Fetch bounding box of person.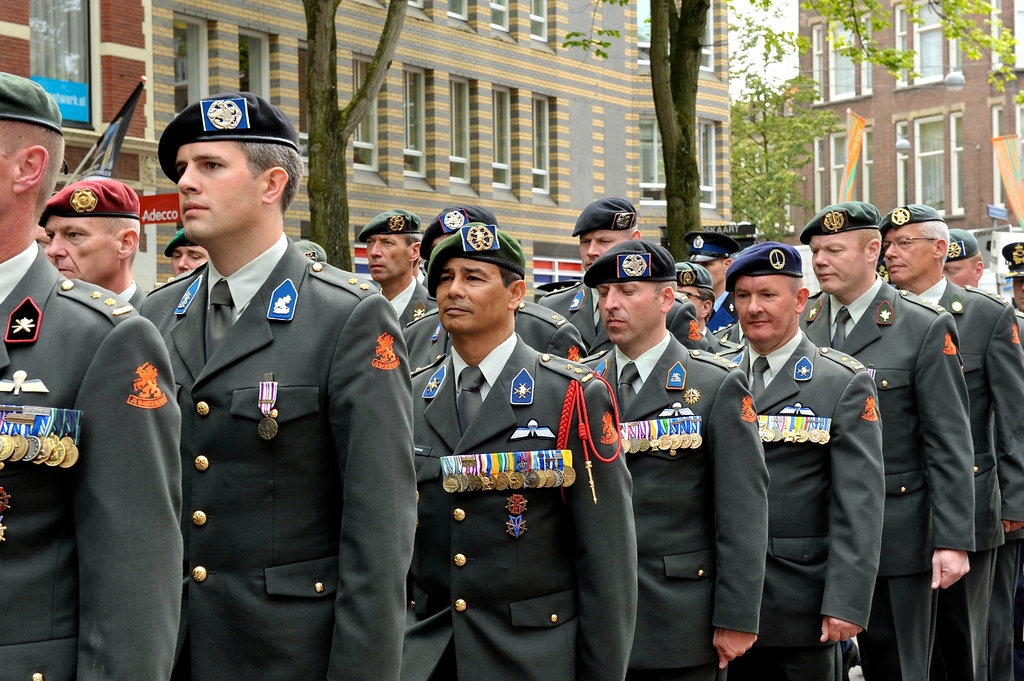
Bbox: <box>878,210,1023,675</box>.
